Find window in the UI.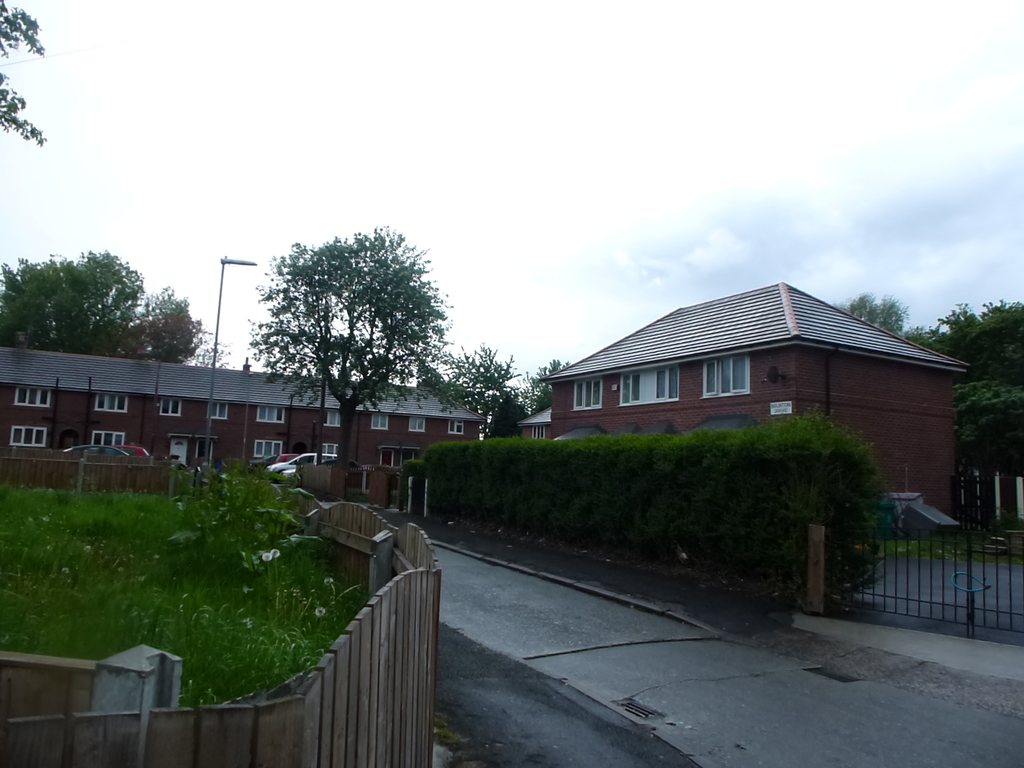
UI element at 383/447/415/467.
